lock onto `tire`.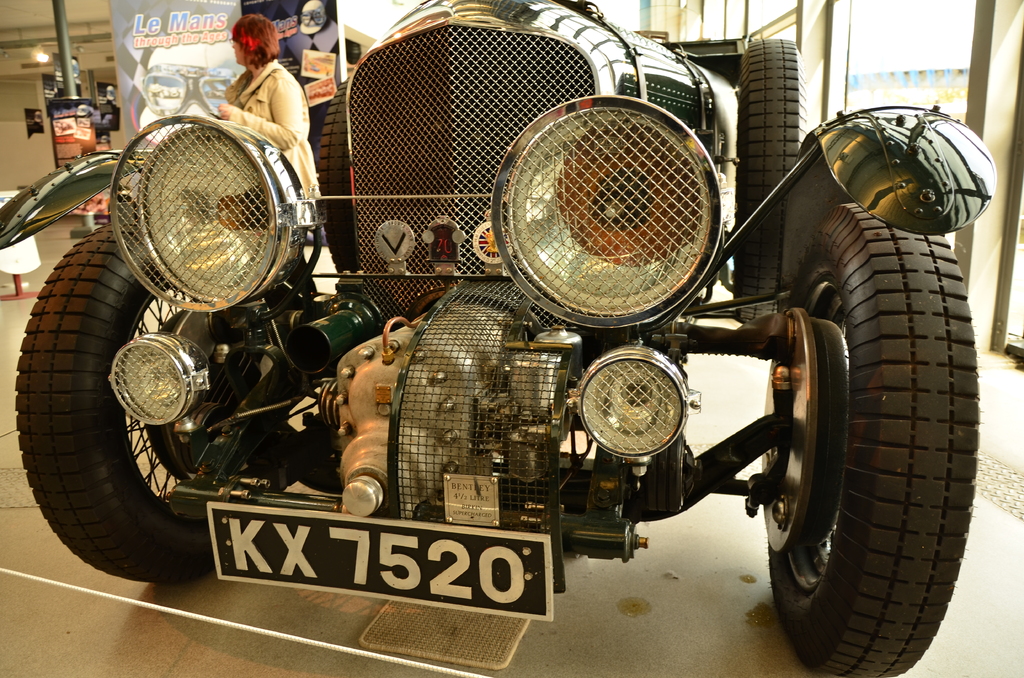
Locked: region(753, 198, 976, 673).
